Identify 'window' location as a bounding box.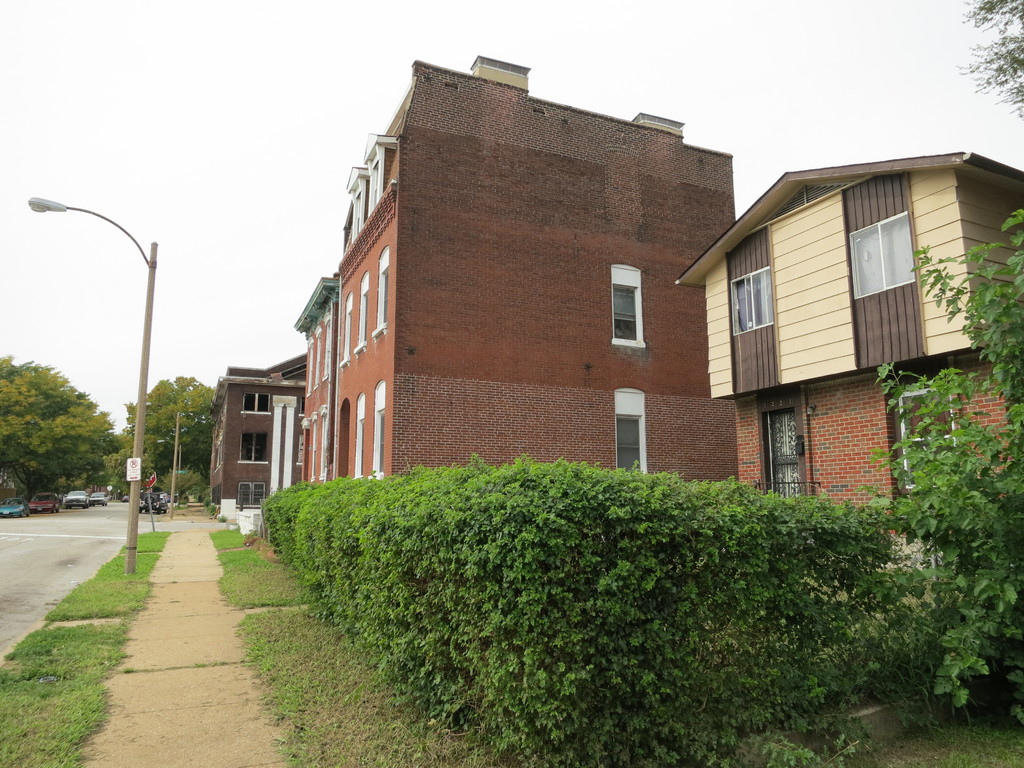
crop(897, 392, 961, 490).
